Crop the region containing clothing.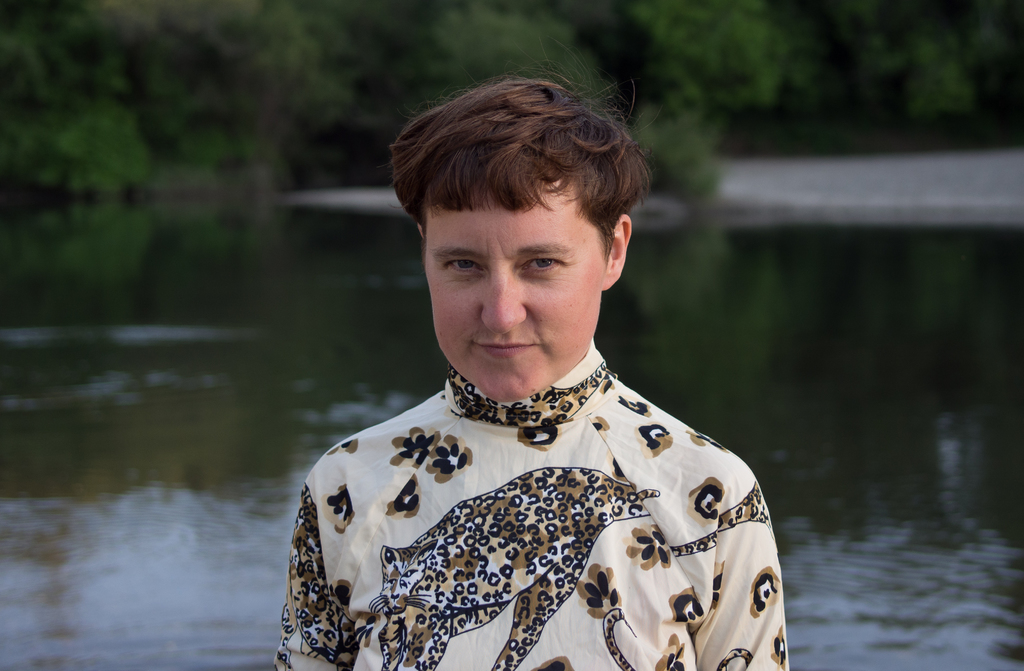
Crop region: (left=266, top=368, right=782, bottom=670).
